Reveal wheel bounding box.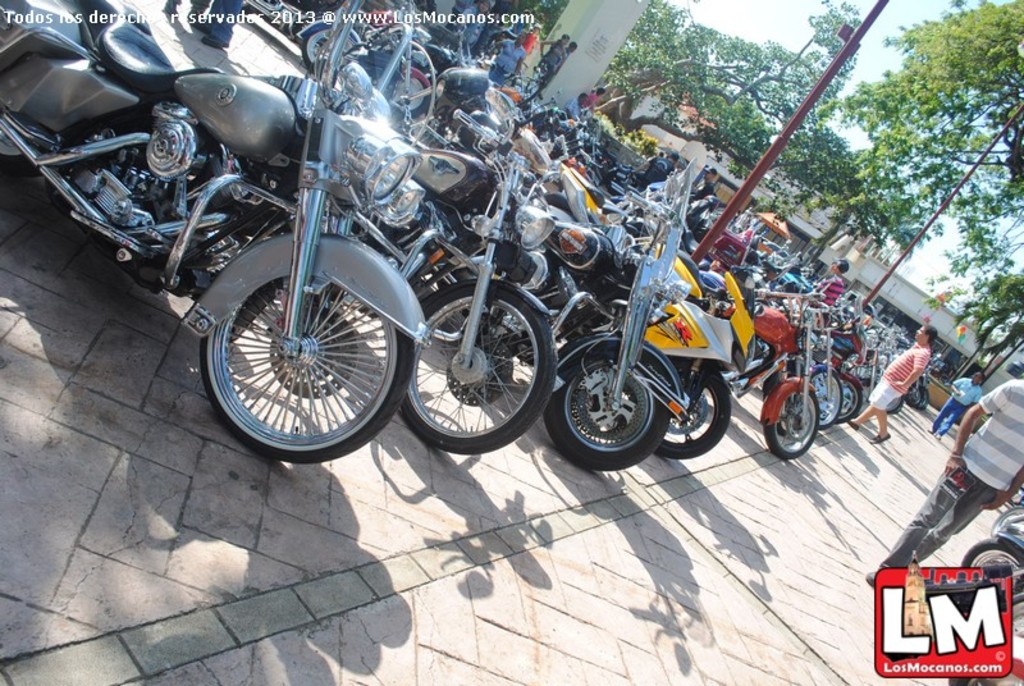
Revealed: [left=541, top=365, right=668, bottom=470].
